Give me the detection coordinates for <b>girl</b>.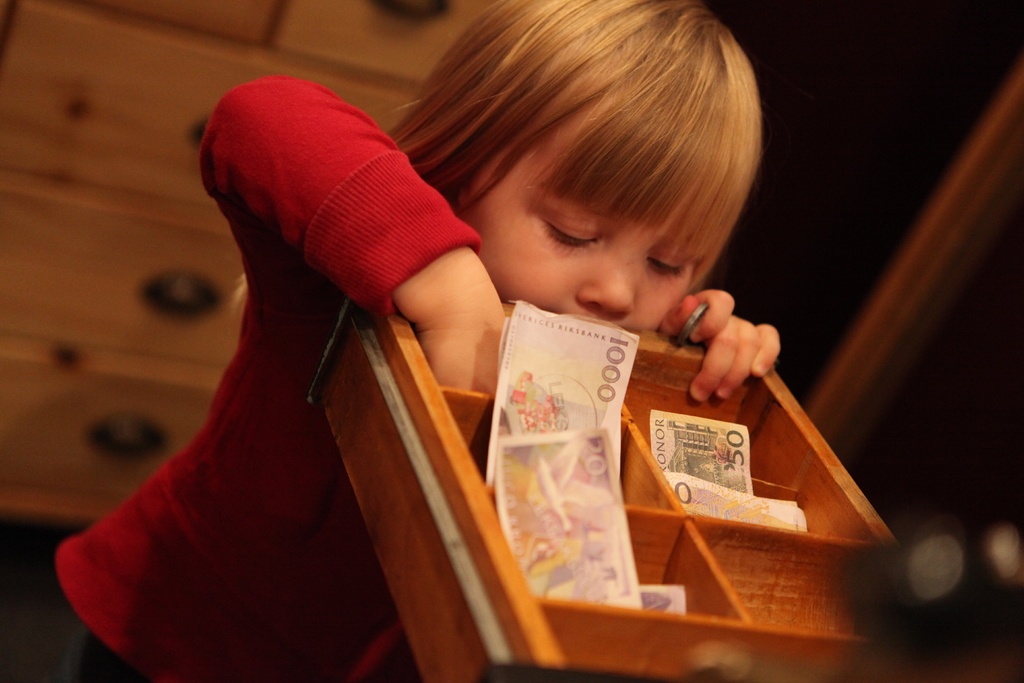
(53,0,781,682).
